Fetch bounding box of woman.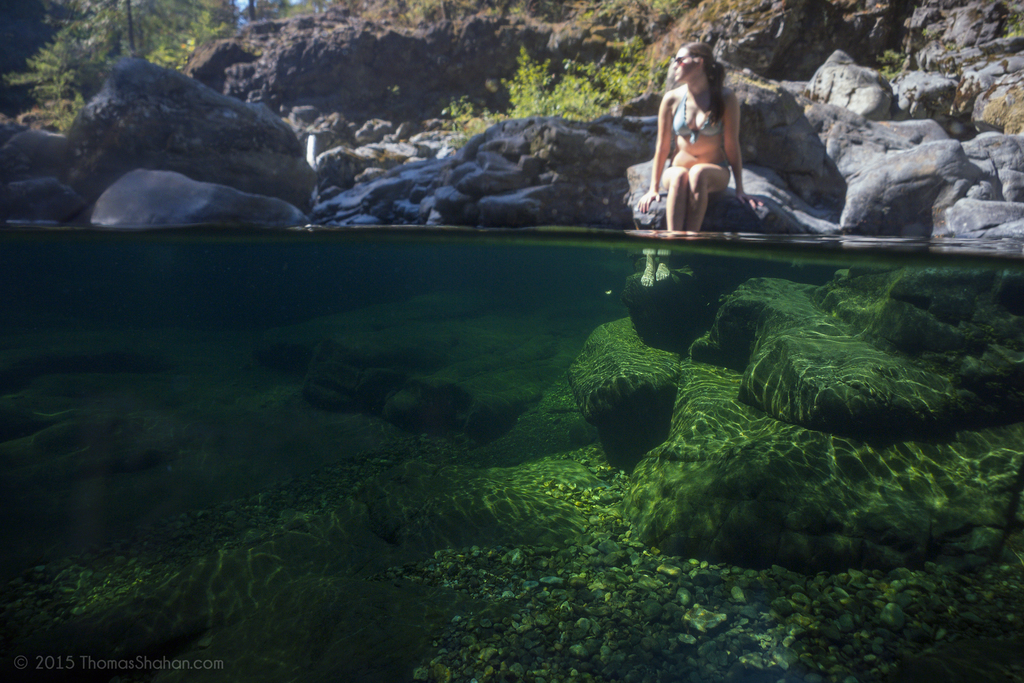
Bbox: pyautogui.locateOnScreen(648, 32, 775, 227).
